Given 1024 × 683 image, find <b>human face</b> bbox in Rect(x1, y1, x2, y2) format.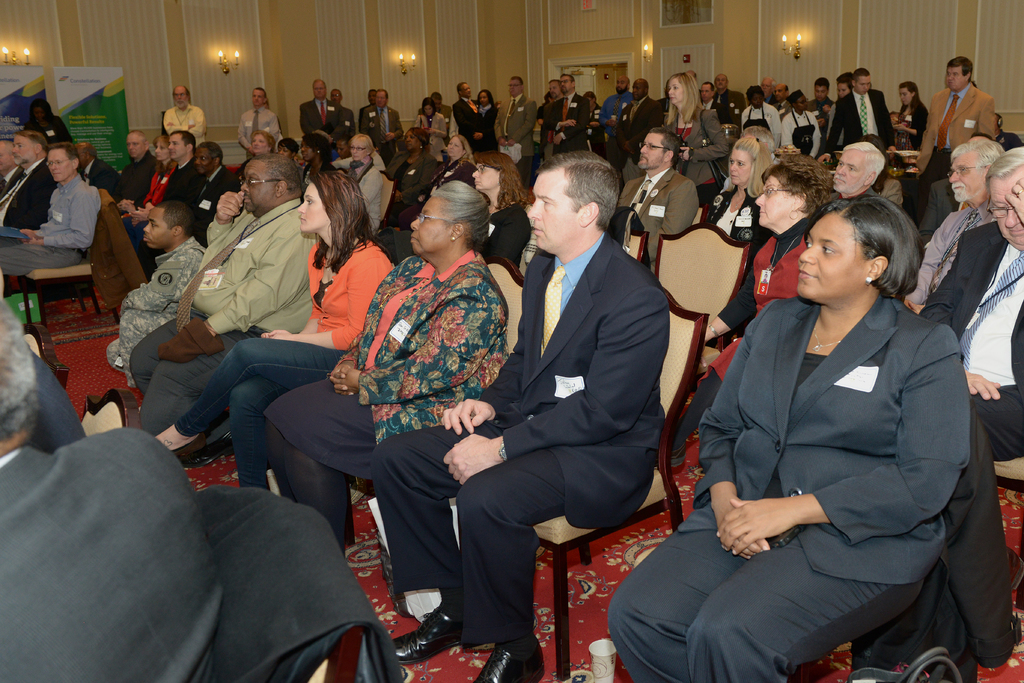
Rect(36, 106, 45, 120).
